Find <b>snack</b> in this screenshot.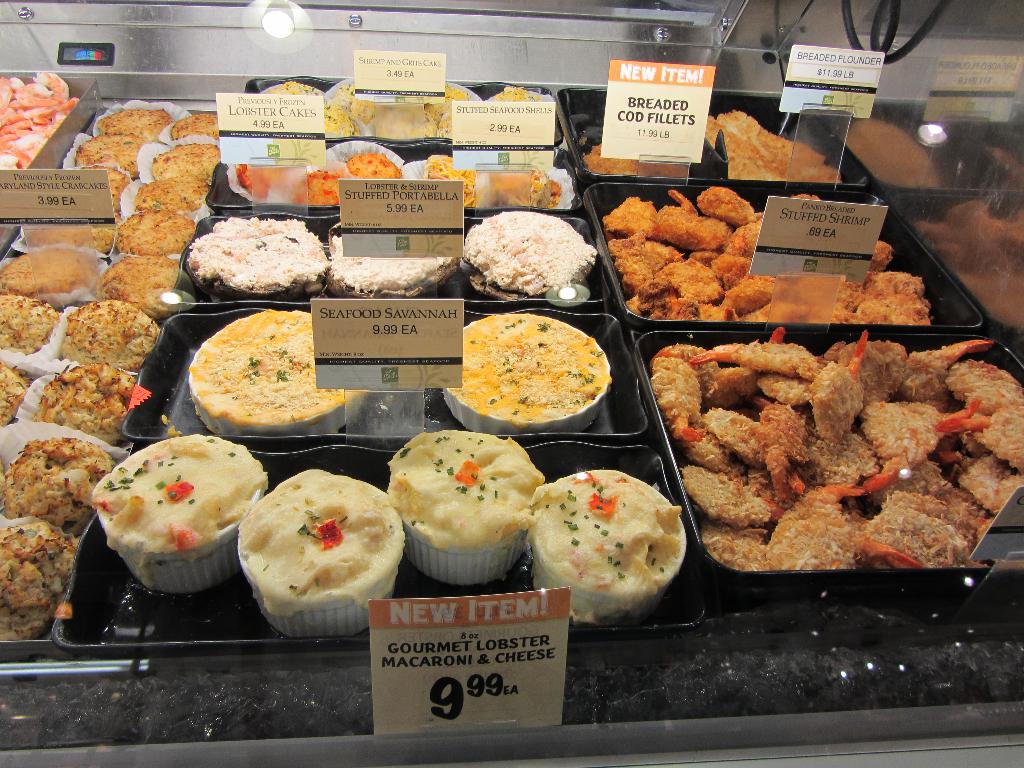
The bounding box for <b>snack</b> is region(239, 470, 403, 637).
